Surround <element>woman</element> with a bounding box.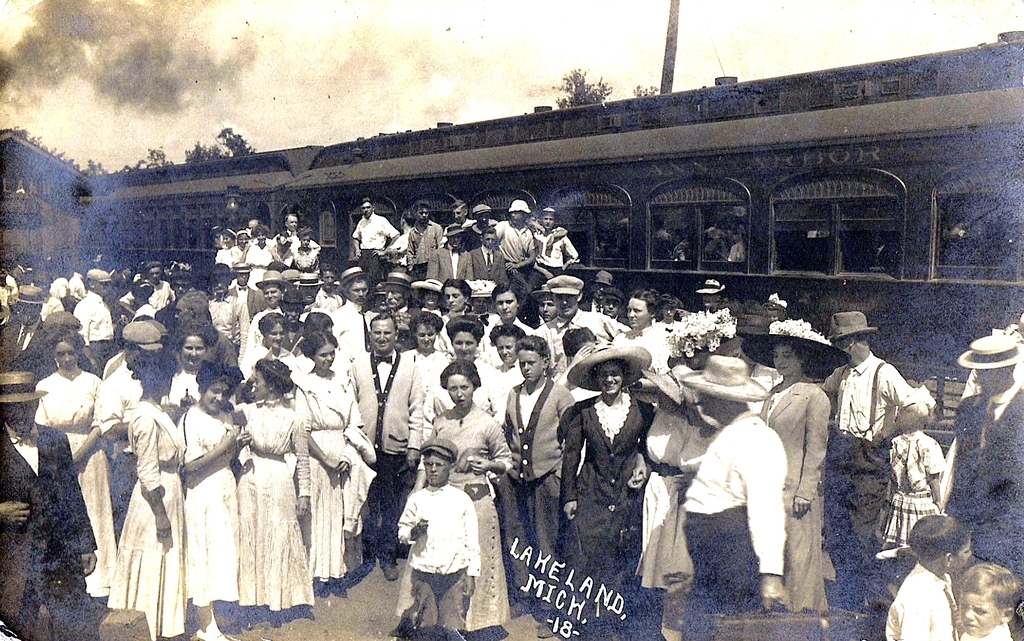
bbox(554, 336, 659, 640).
